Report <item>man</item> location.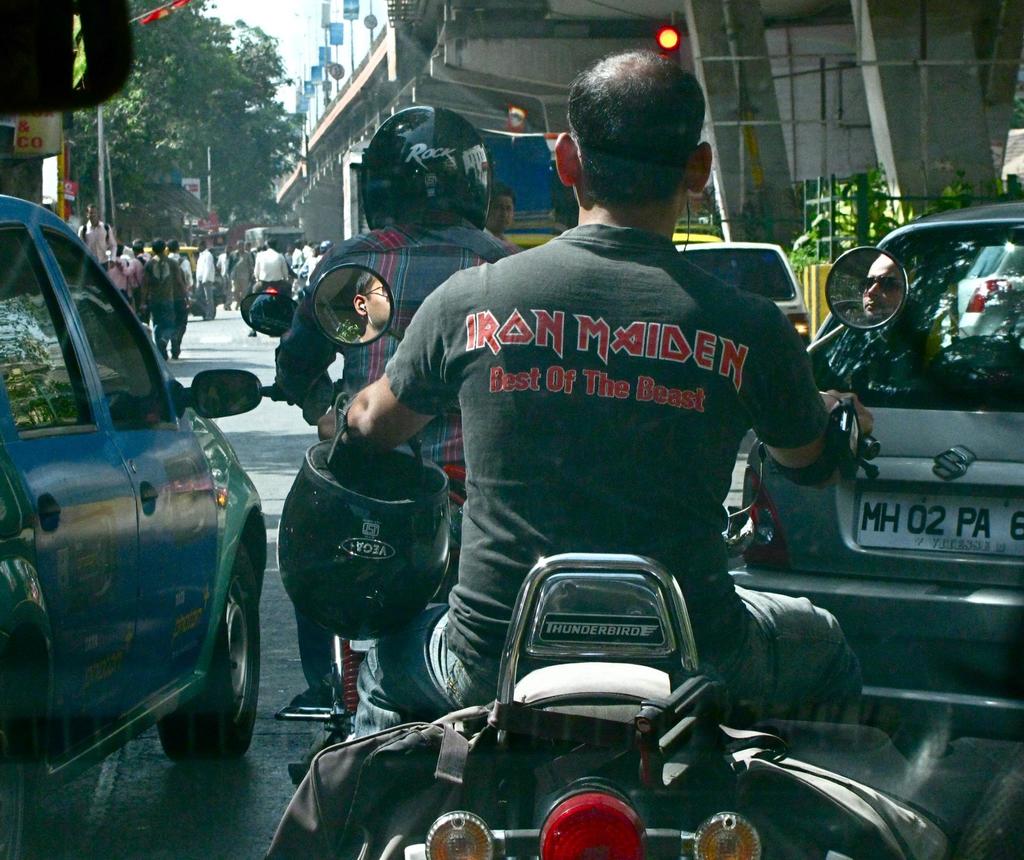
Report: [195,241,219,315].
